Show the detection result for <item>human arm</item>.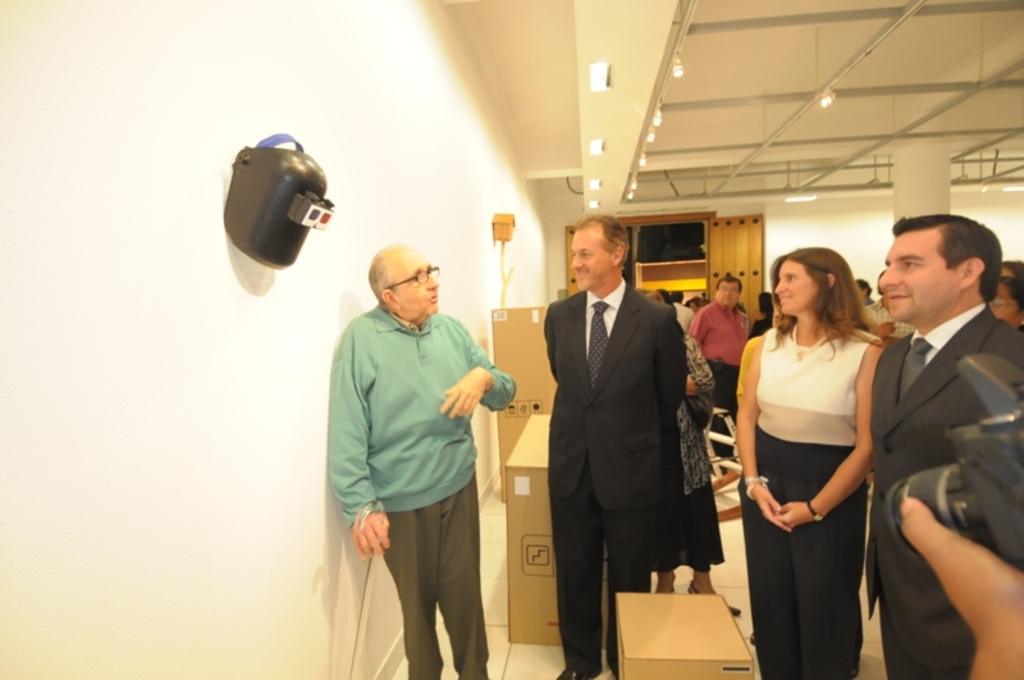
(left=659, top=301, right=684, bottom=435).
